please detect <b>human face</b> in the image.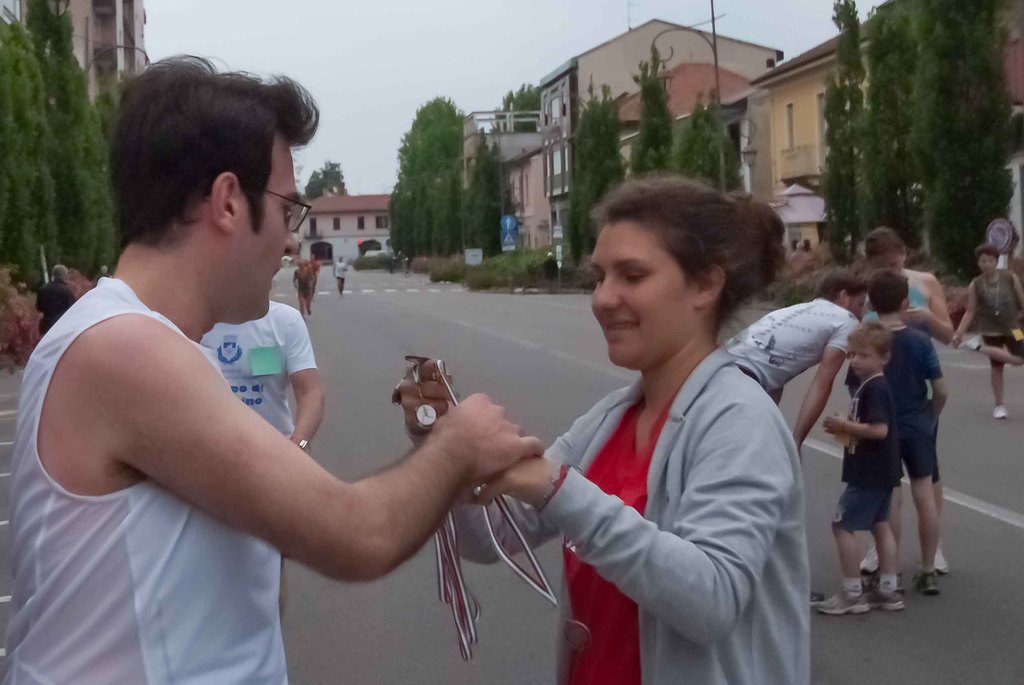
{"x1": 847, "y1": 342, "x2": 877, "y2": 376}.
